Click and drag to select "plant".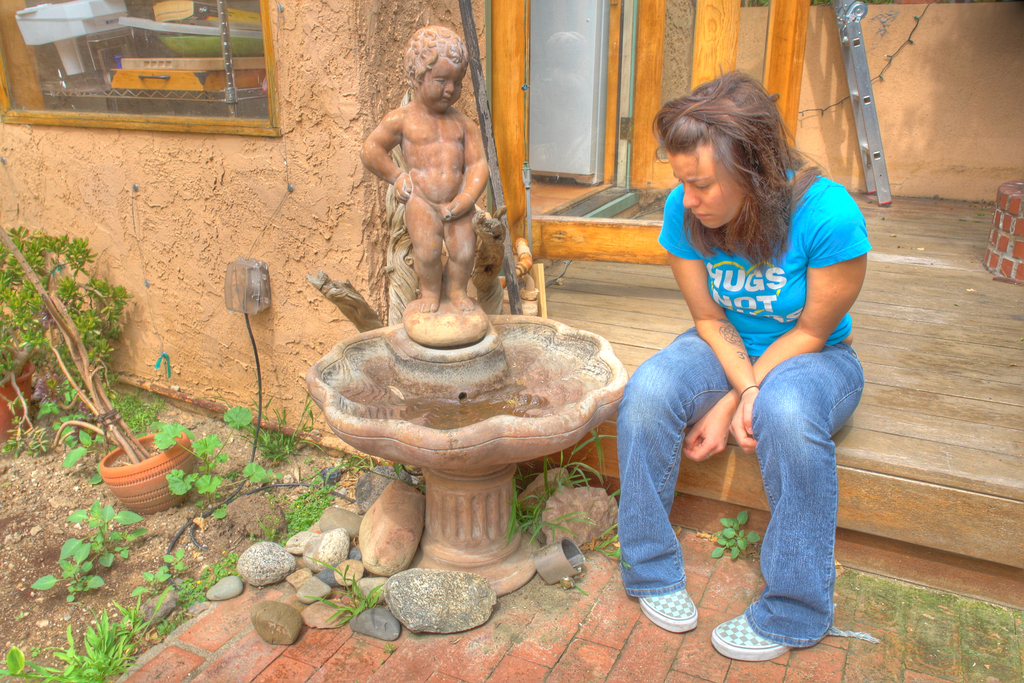
Selection: region(236, 393, 330, 461).
